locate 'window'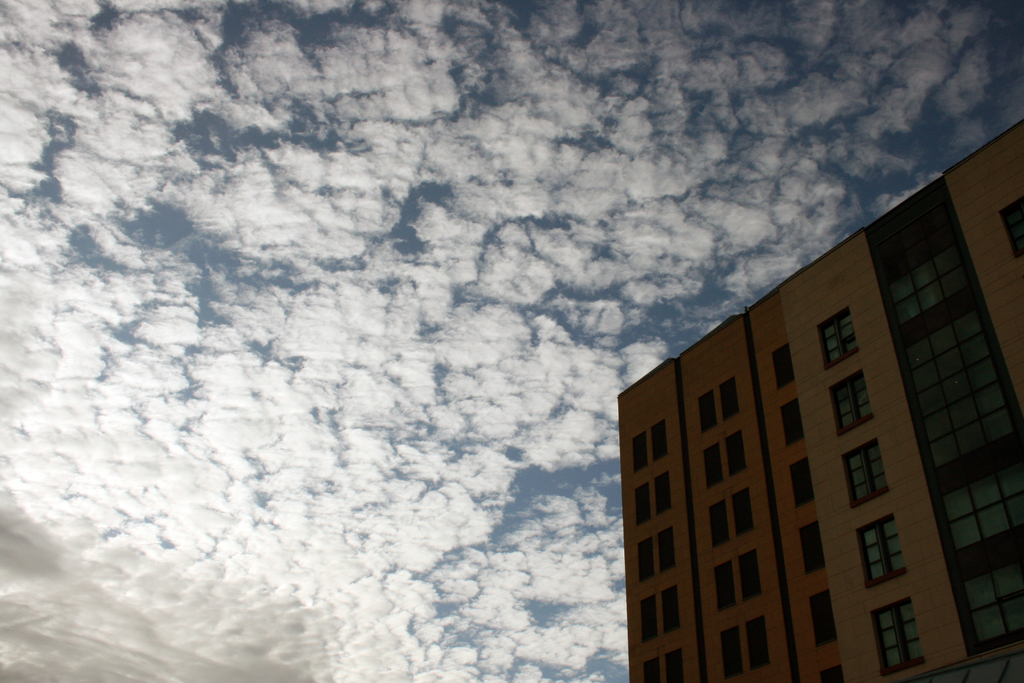
bbox=[964, 565, 1021, 644]
